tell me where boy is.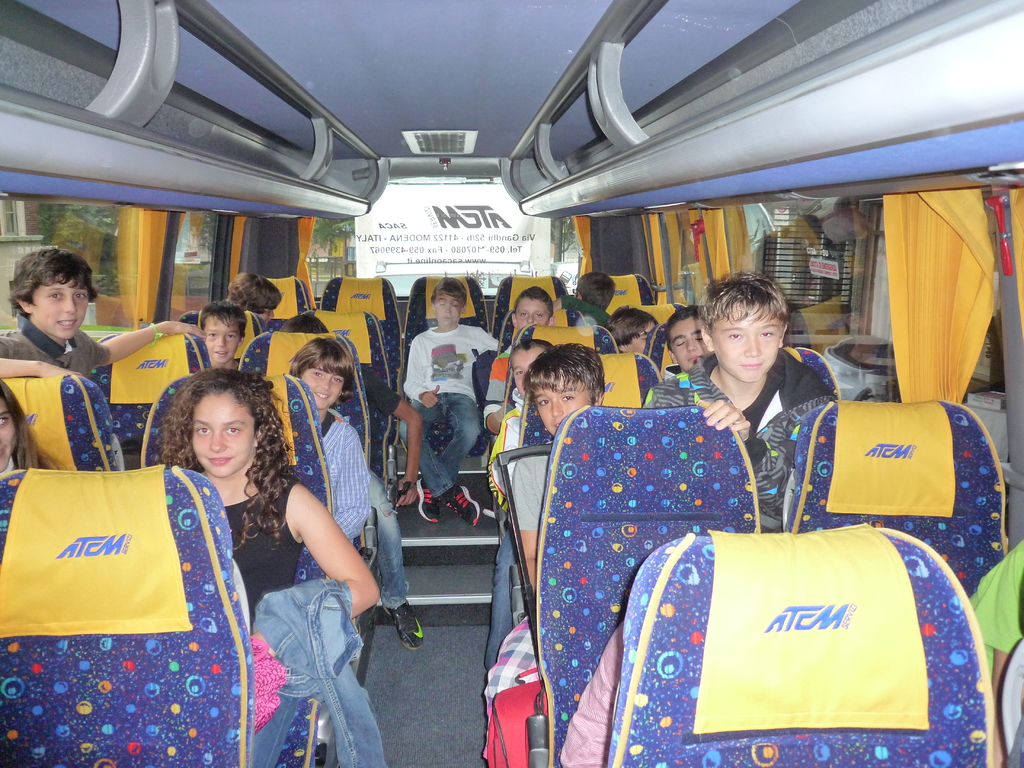
boy is at {"x1": 287, "y1": 336, "x2": 381, "y2": 538}.
